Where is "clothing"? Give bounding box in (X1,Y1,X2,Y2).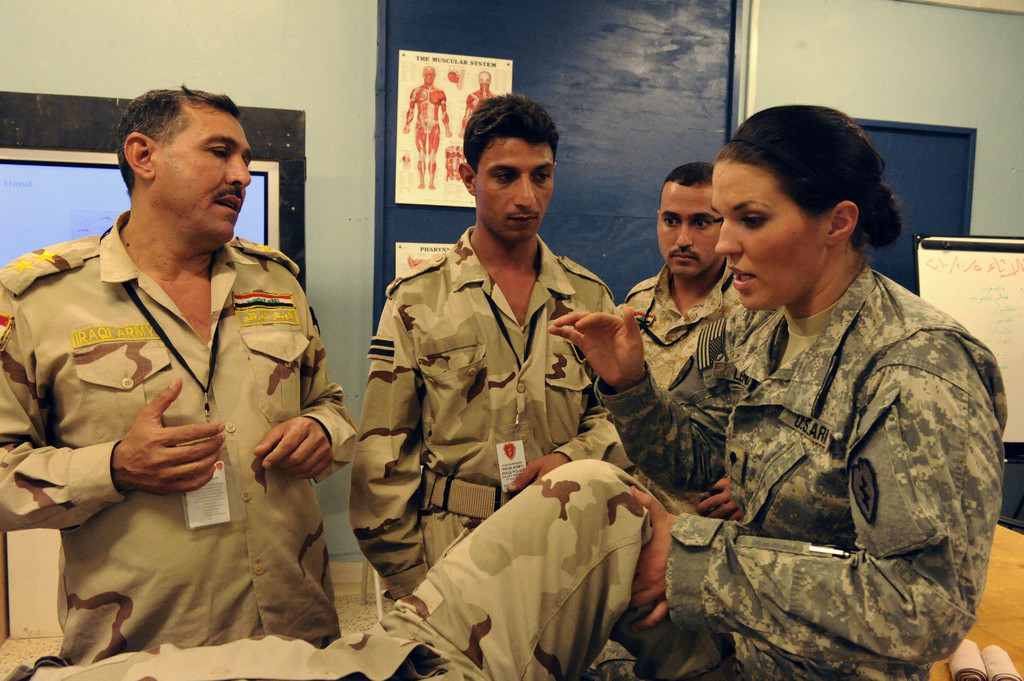
(577,267,1011,680).
